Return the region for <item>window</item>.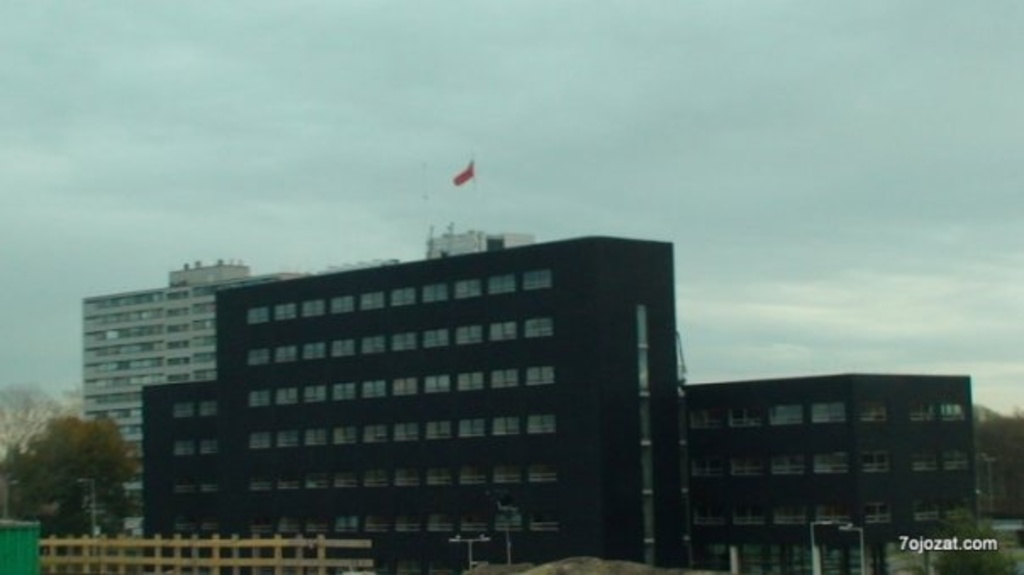
Rect(171, 517, 193, 534).
